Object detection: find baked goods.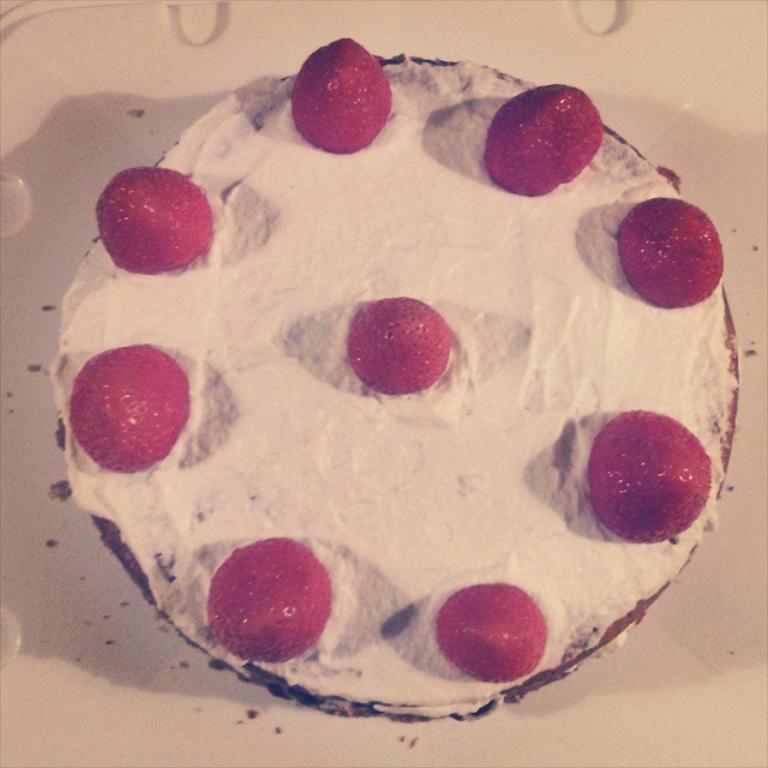
bbox=(50, 36, 739, 731).
